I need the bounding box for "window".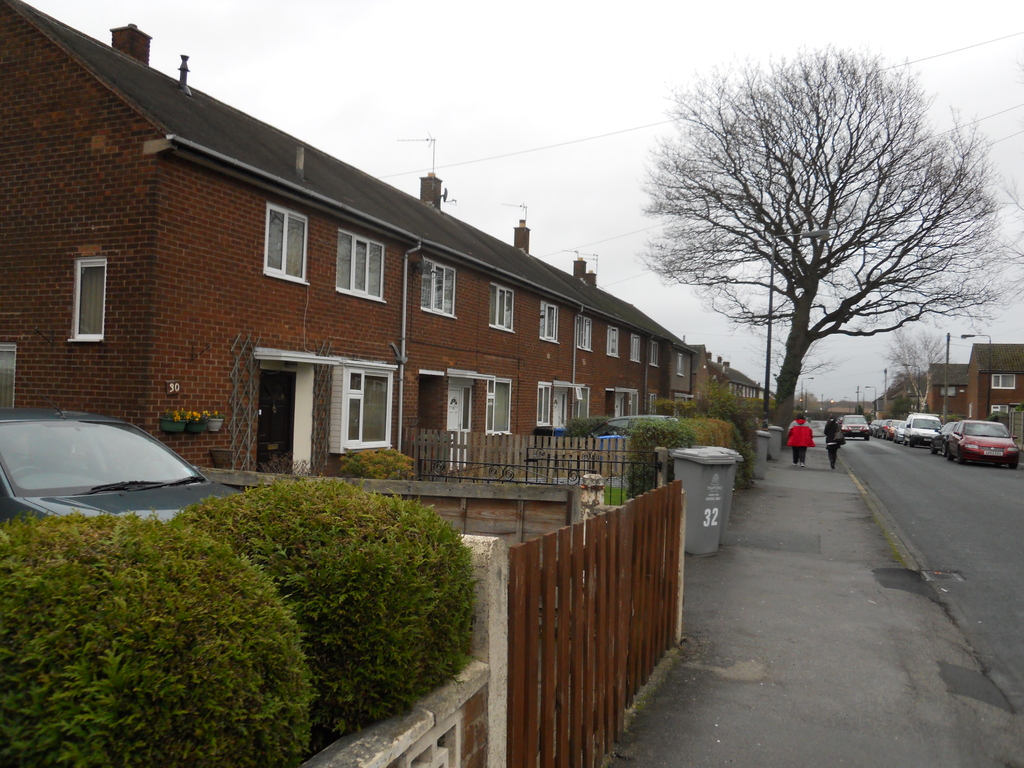
Here it is: 941 386 959 396.
